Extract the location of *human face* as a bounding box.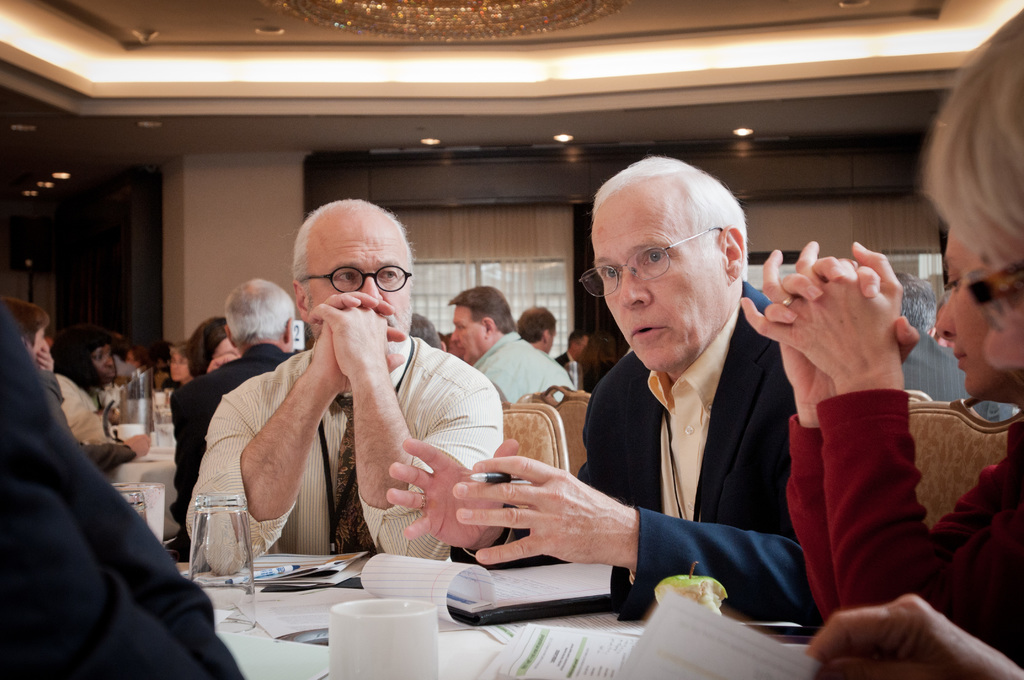
locate(936, 236, 991, 394).
